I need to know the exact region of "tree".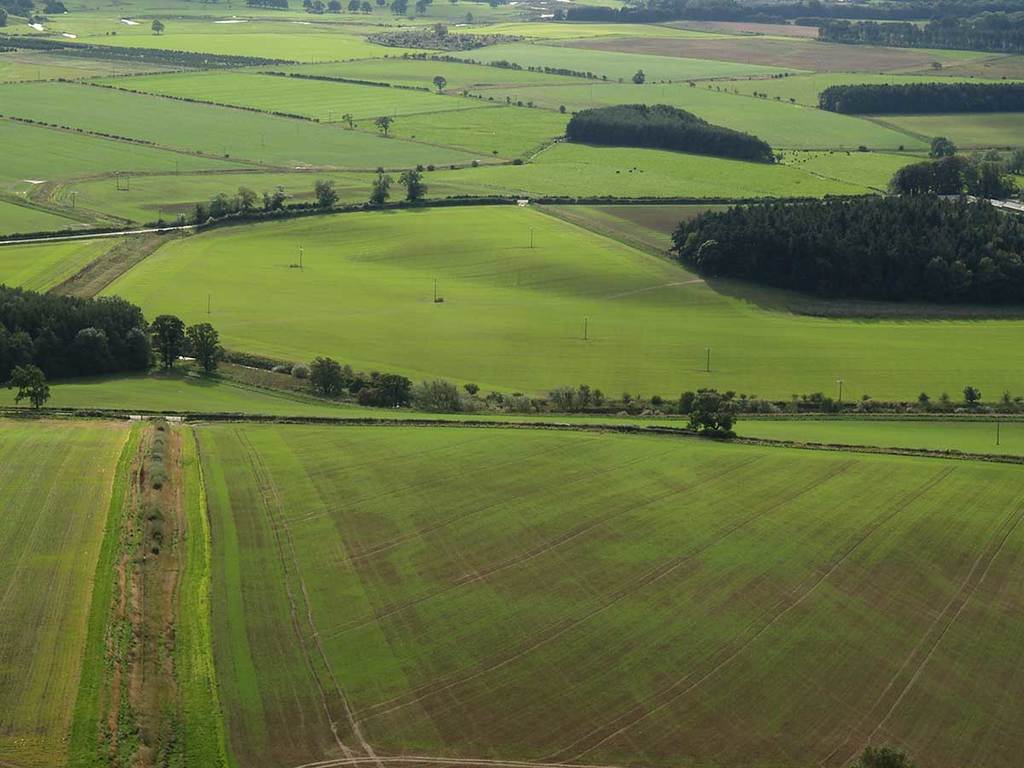
Region: locate(400, 170, 430, 199).
